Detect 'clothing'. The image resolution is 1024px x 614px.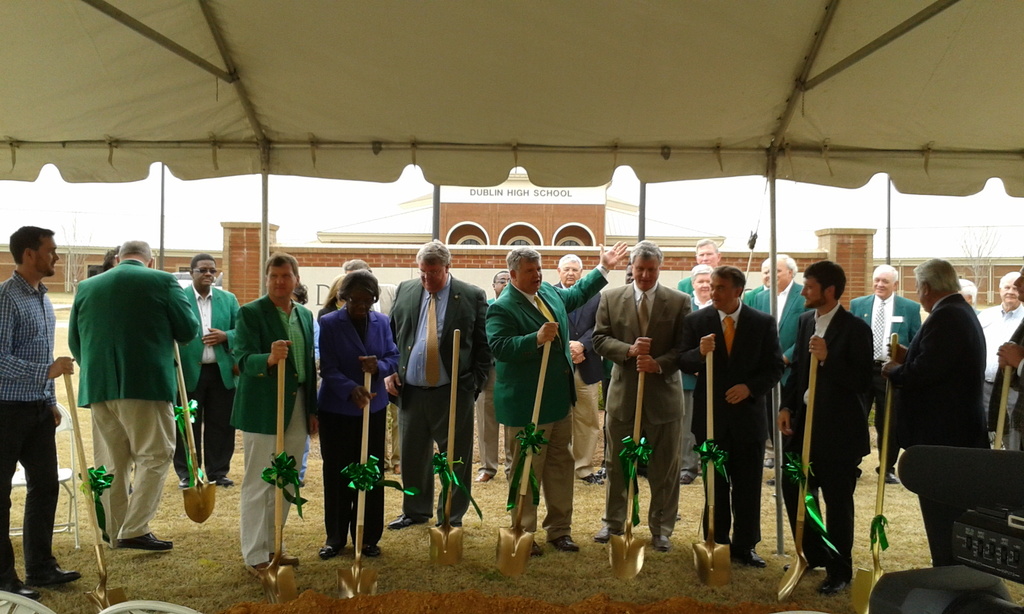
rect(229, 299, 321, 564).
